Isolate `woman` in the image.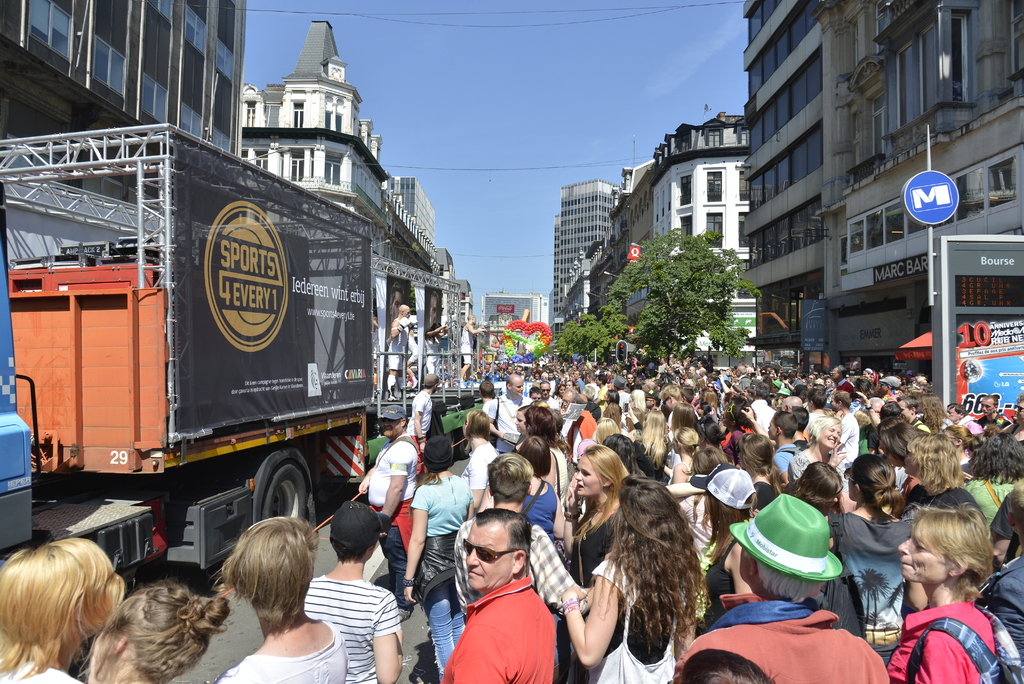
Isolated region: select_region(829, 457, 921, 670).
